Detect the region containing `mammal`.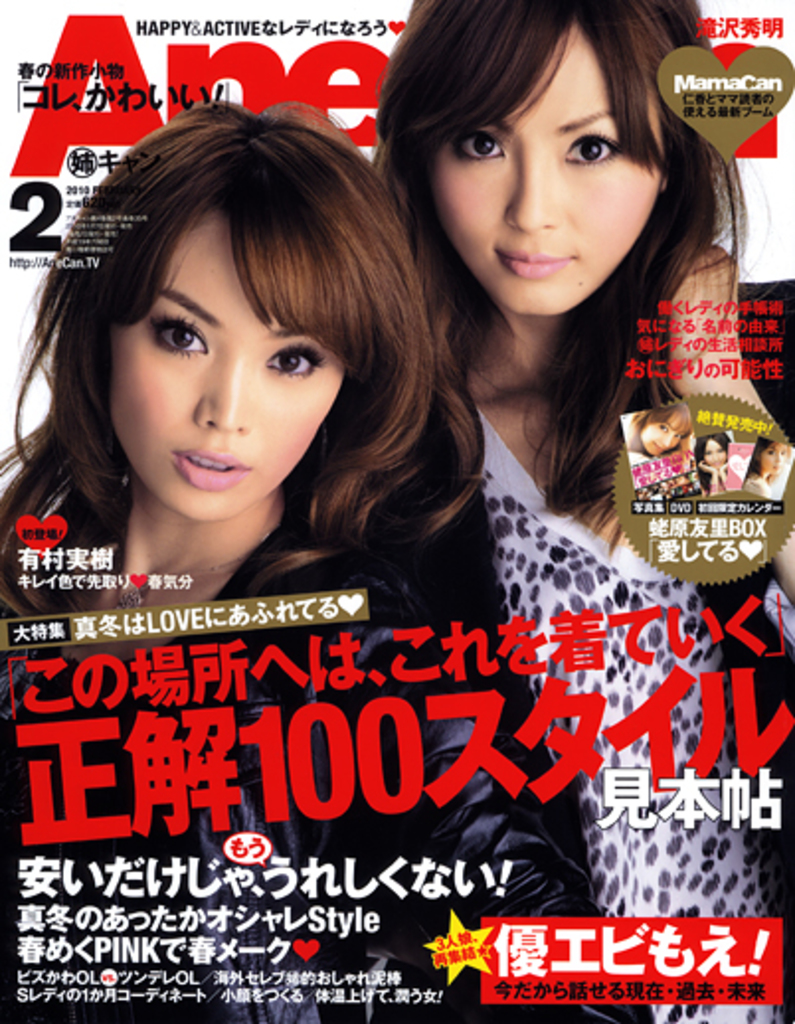
<box>690,437,746,498</box>.
